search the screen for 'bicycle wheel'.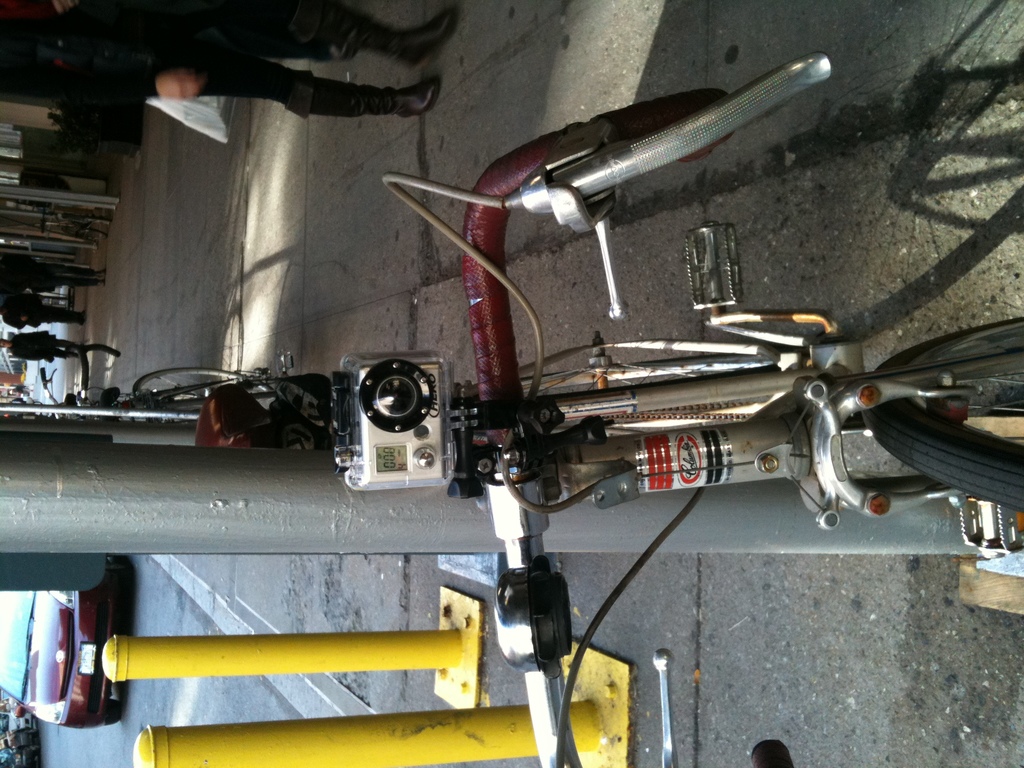
Found at [x1=861, y1=312, x2=1023, y2=511].
